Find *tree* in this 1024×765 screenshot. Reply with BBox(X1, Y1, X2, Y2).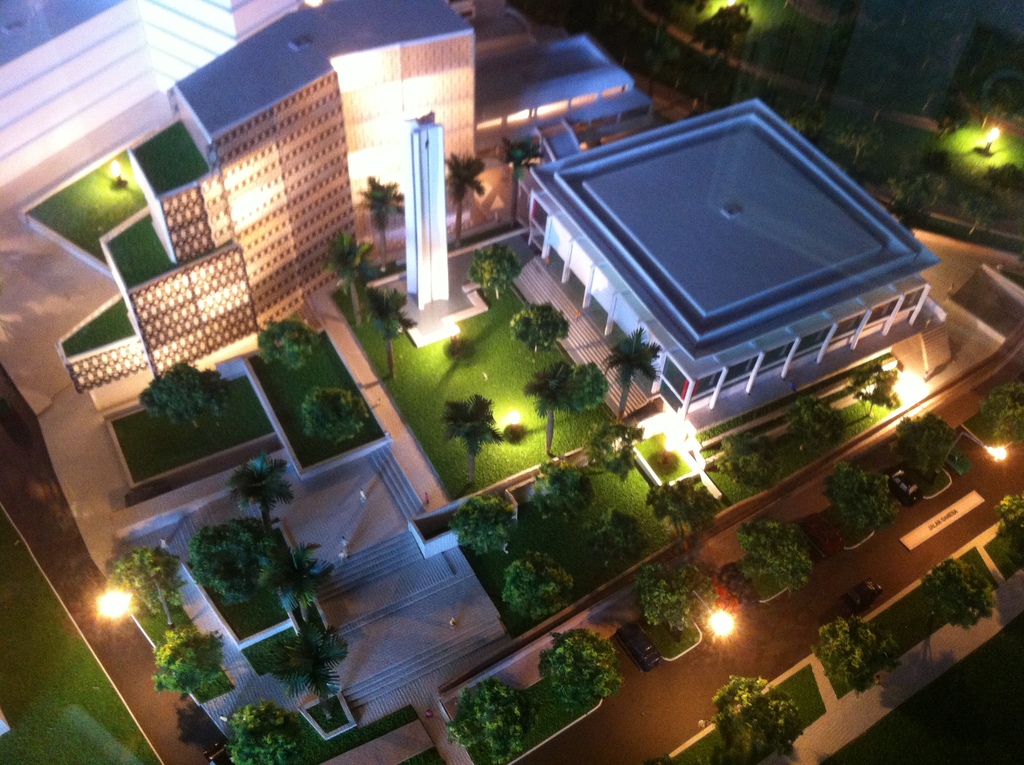
BBox(713, 435, 783, 489).
